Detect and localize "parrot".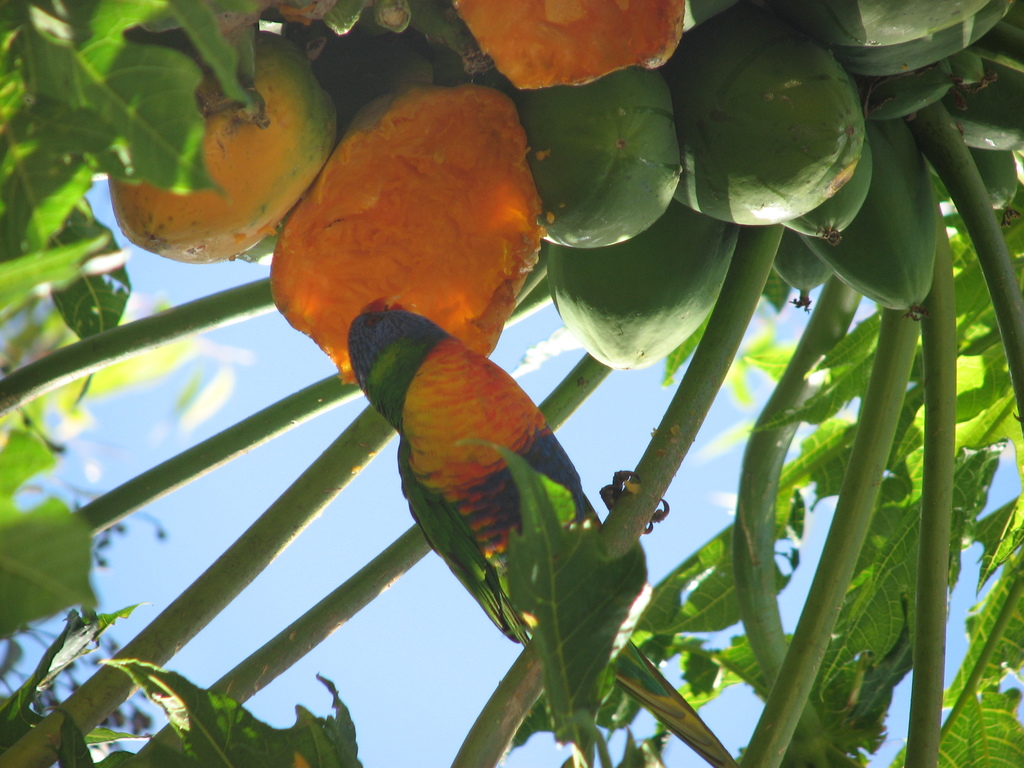
Localized at Rect(346, 308, 741, 767).
